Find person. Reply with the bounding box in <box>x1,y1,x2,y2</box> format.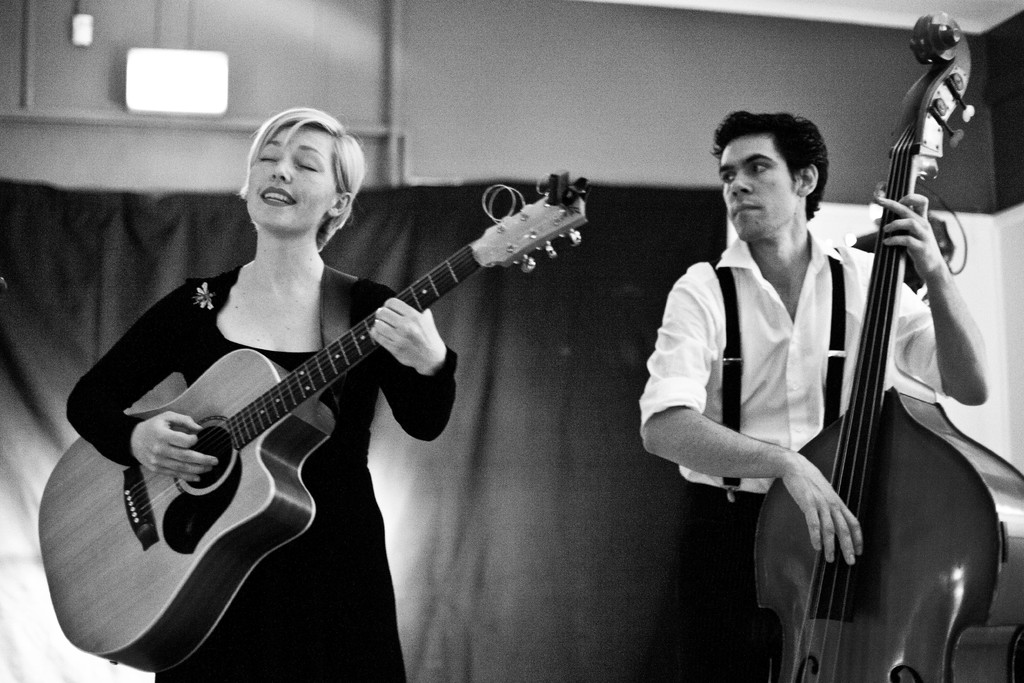
<box>641,108,984,682</box>.
